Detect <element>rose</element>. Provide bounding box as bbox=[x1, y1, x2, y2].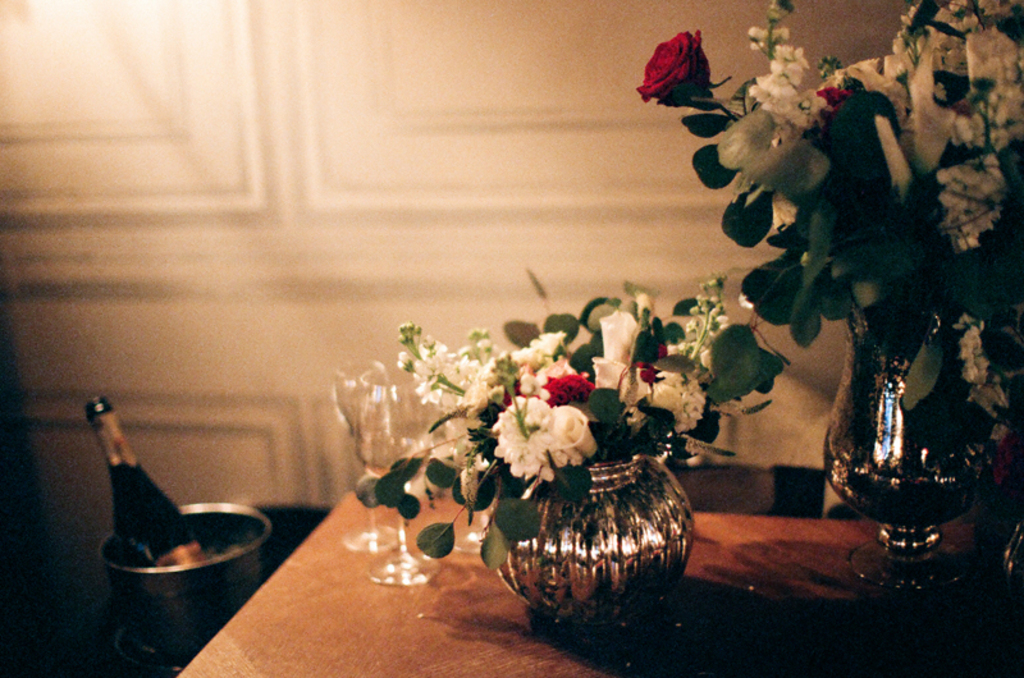
bbox=[631, 32, 718, 105].
